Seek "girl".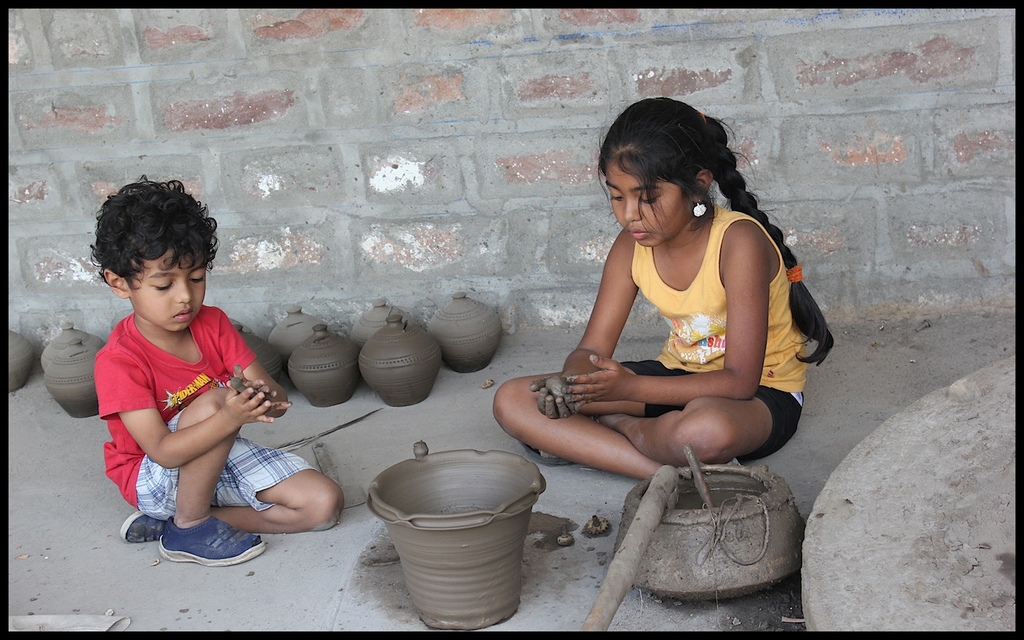
489:99:832:479.
